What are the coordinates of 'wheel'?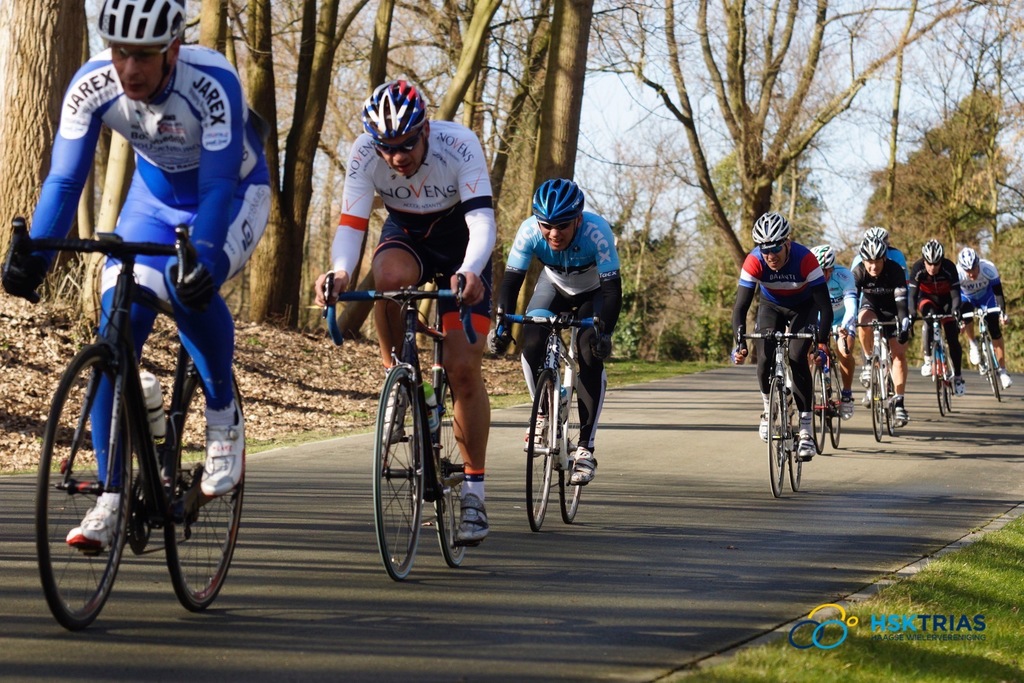
BBox(830, 366, 844, 450).
